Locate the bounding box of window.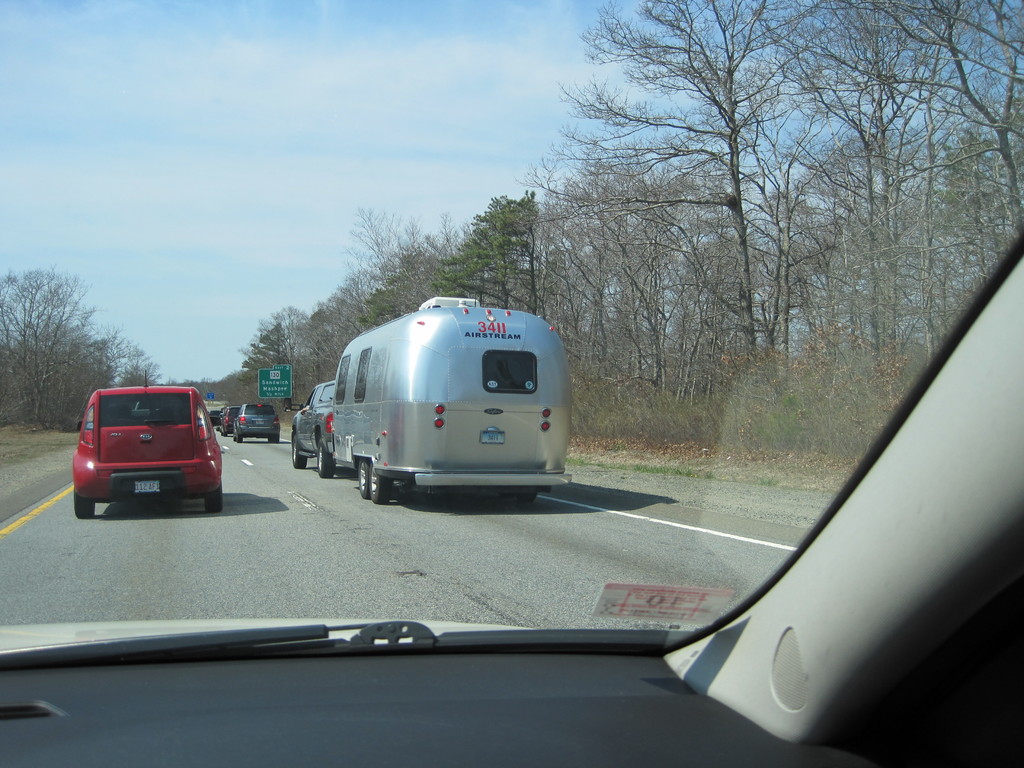
Bounding box: (353, 351, 368, 397).
